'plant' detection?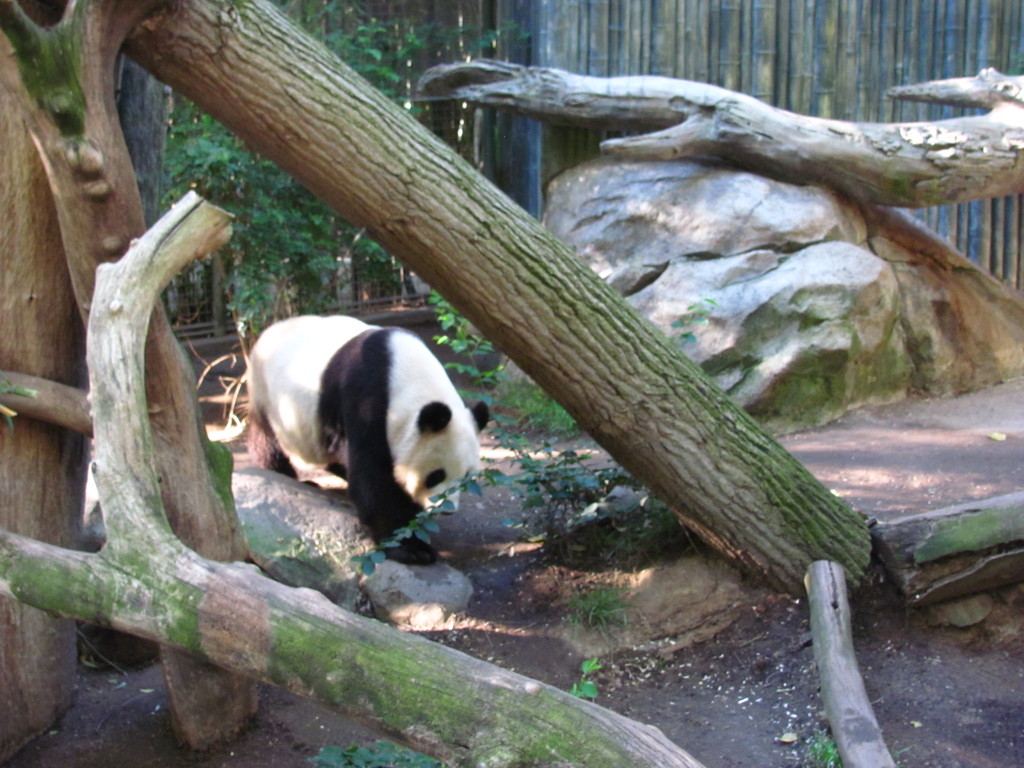
left=567, top=660, right=599, bottom=705
